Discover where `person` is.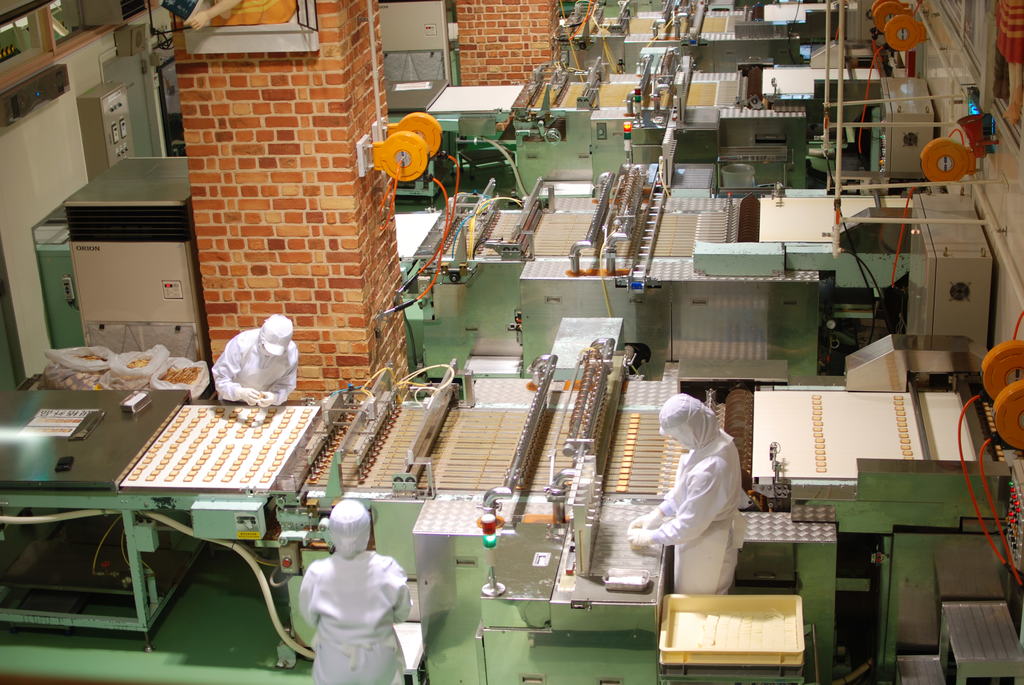
Discovered at select_region(298, 500, 417, 684).
